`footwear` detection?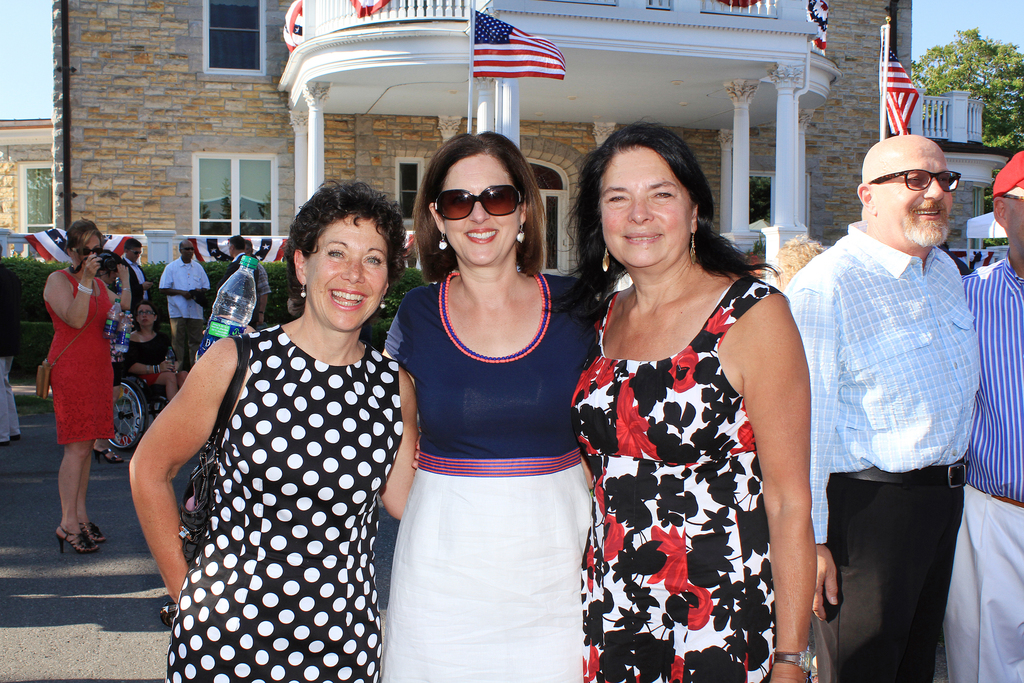
l=12, t=432, r=21, b=438
